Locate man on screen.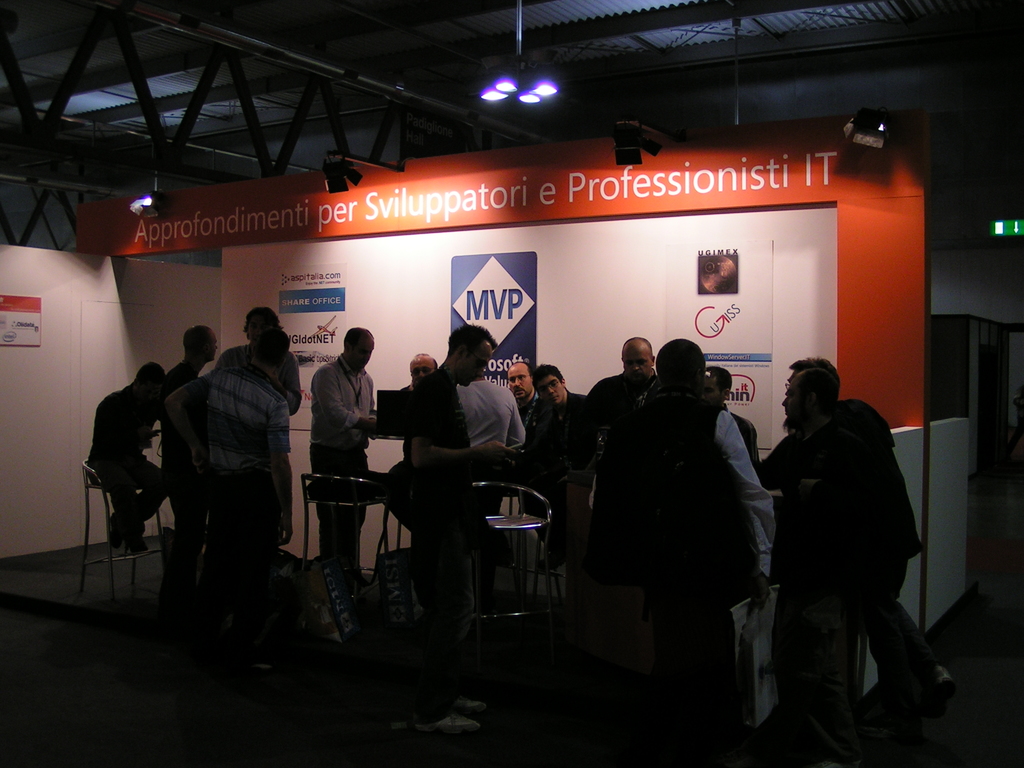
On screen at 406:323:511:728.
